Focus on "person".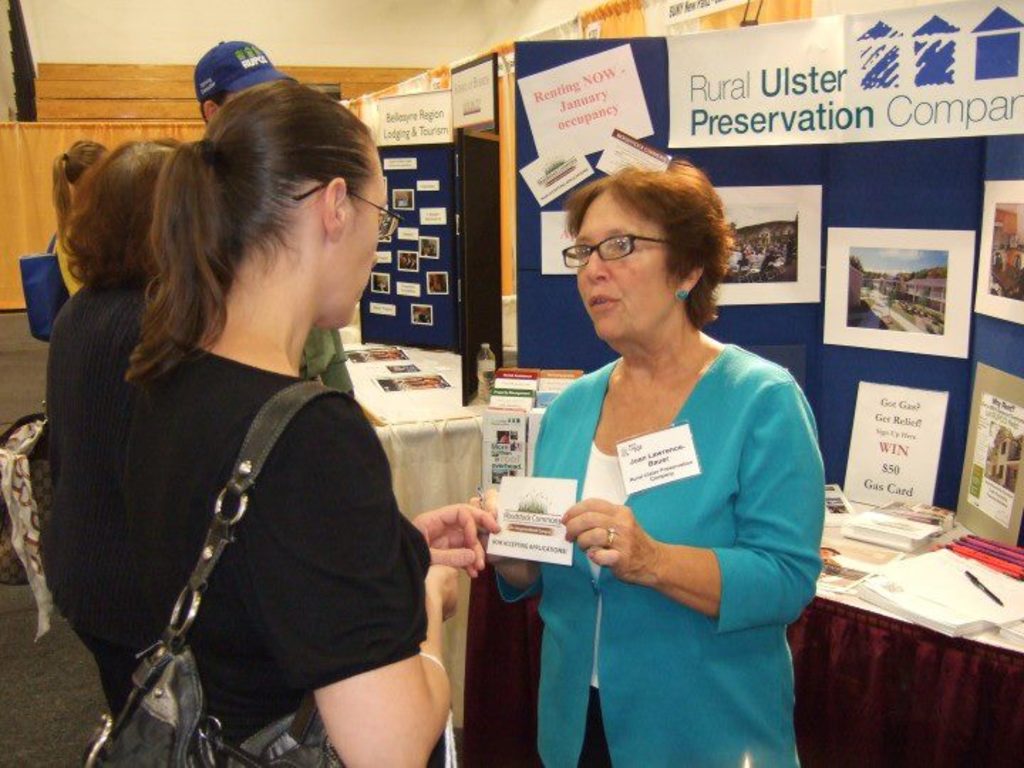
Focused at locate(38, 134, 183, 710).
